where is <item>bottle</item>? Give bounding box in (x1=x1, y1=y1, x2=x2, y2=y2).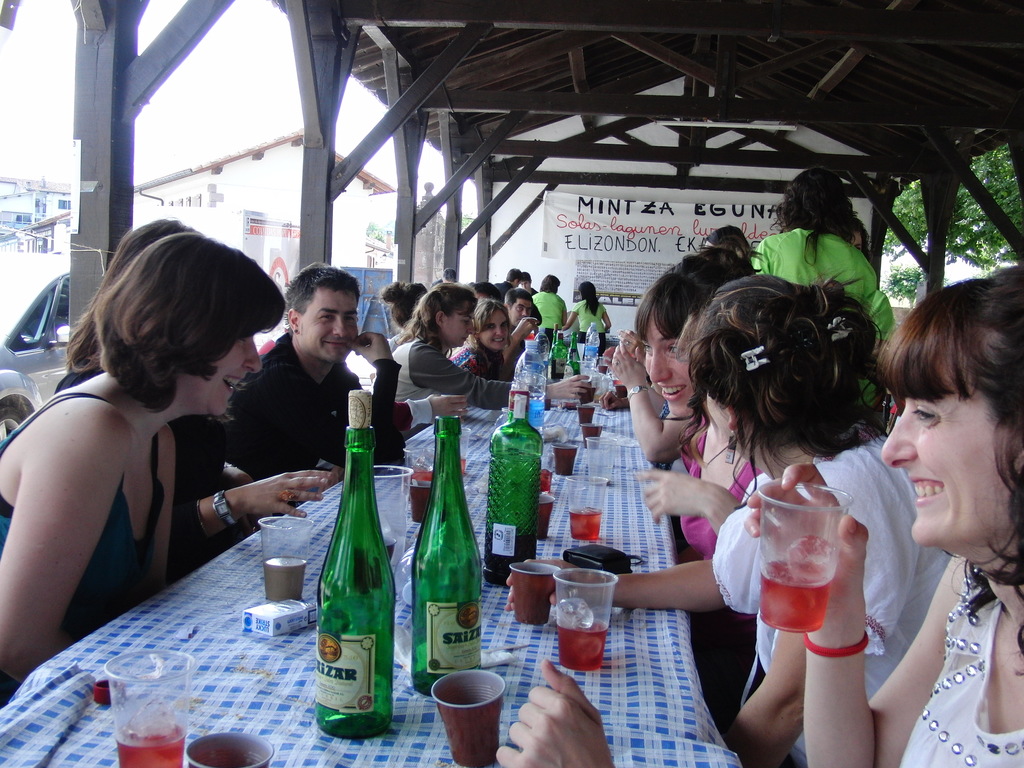
(x1=582, y1=317, x2=598, y2=370).
